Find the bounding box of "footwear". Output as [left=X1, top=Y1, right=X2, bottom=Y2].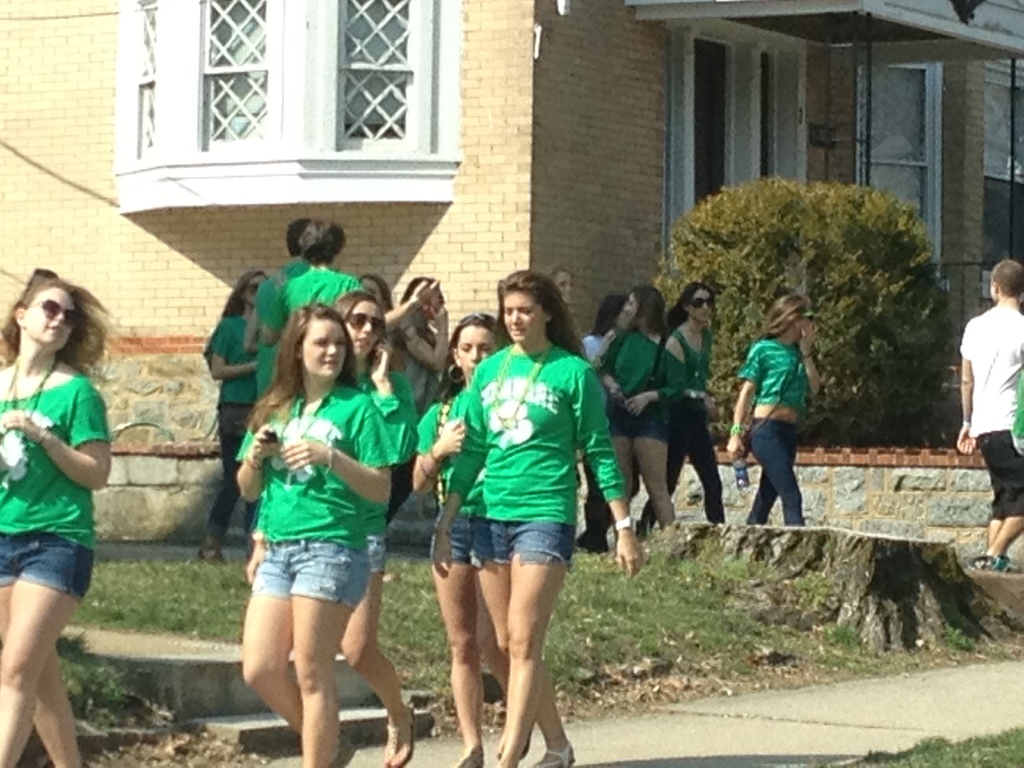
[left=968, top=556, right=1009, bottom=572].
